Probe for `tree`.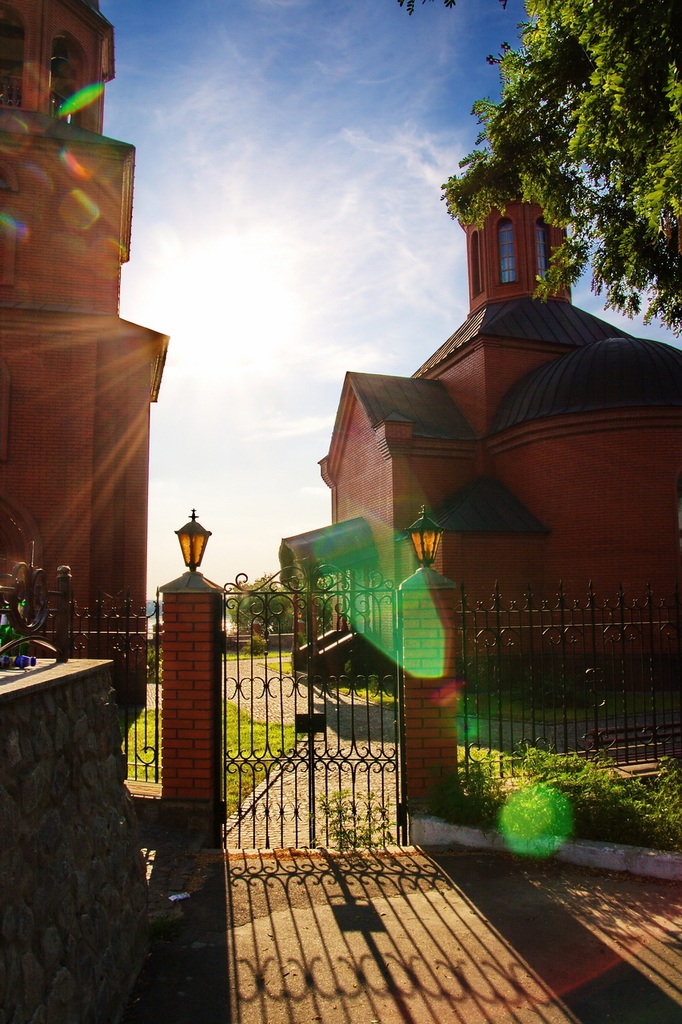
Probe result: box=[449, 2, 660, 326].
